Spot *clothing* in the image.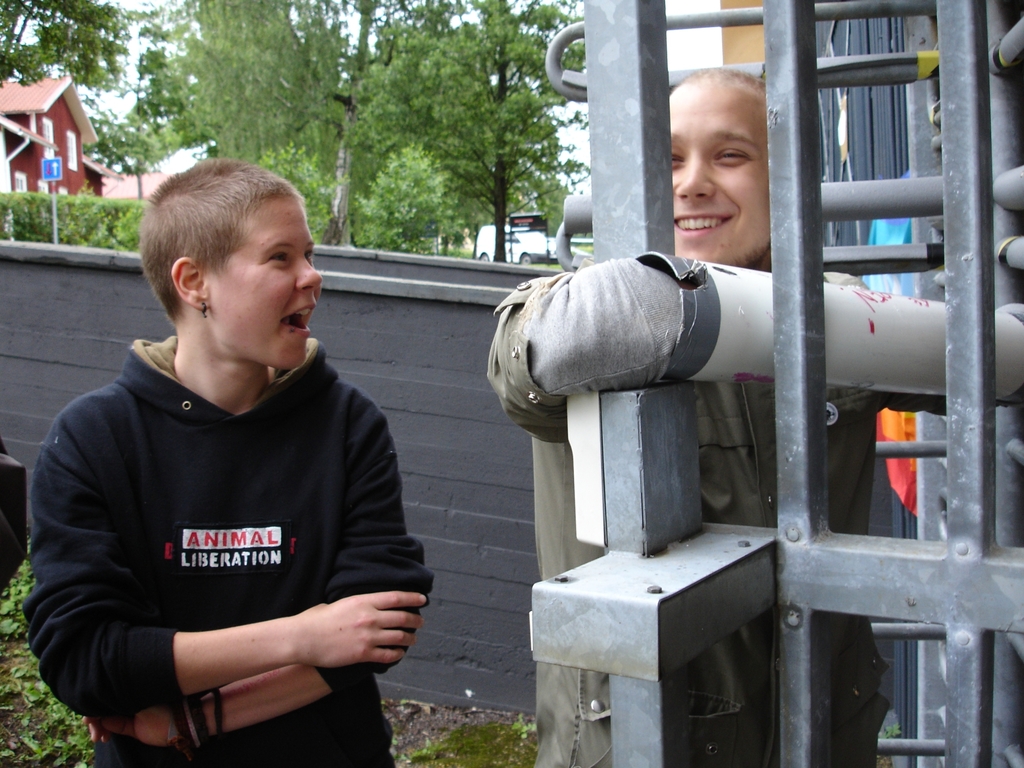
*clothing* found at pyautogui.locateOnScreen(35, 297, 415, 745).
